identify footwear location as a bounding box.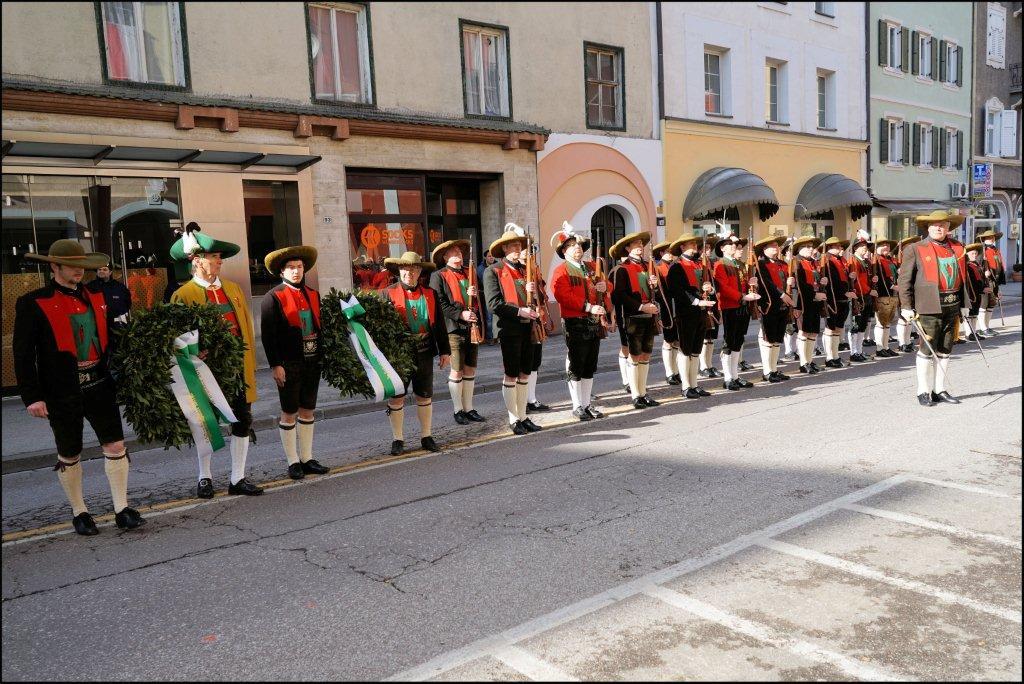
locate(115, 504, 146, 528).
